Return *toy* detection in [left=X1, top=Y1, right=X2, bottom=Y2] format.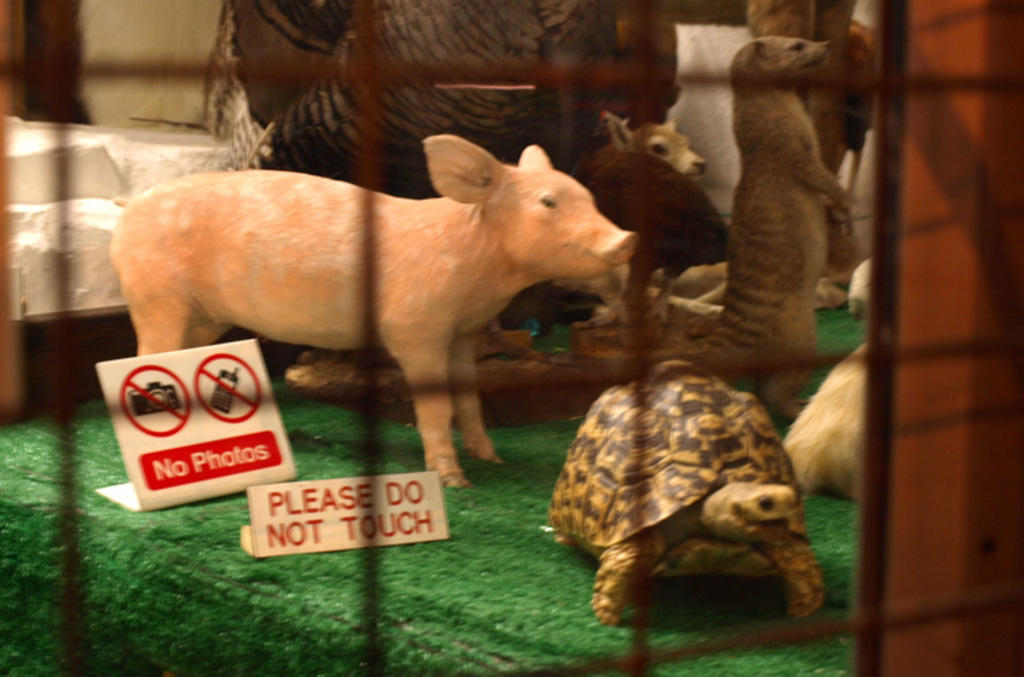
[left=543, top=359, right=824, bottom=626].
